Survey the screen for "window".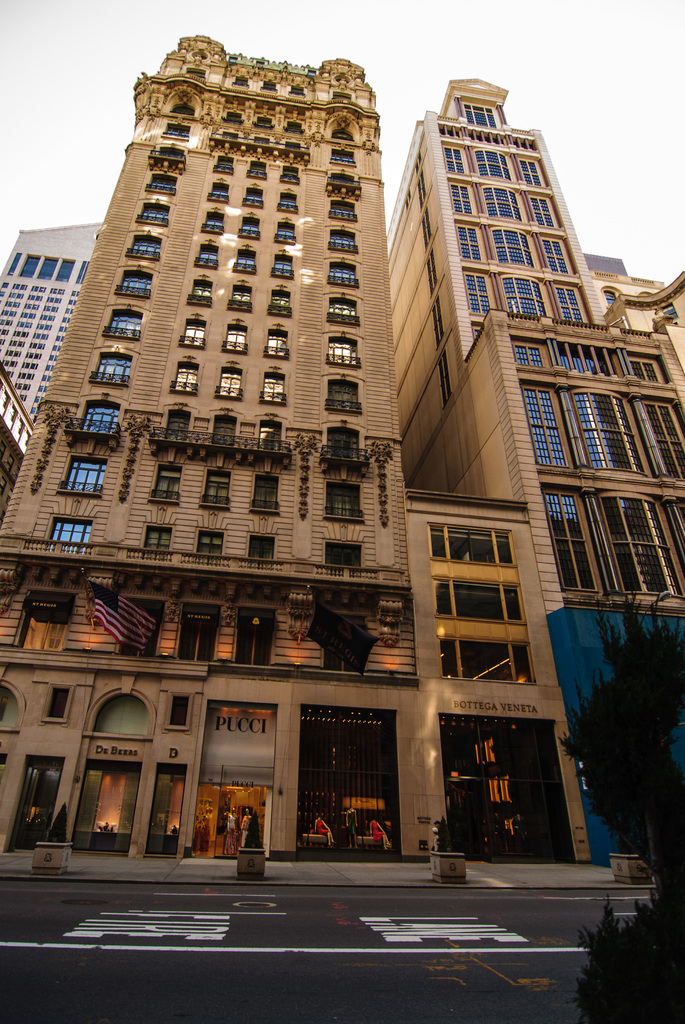
Survey found: (535, 238, 577, 271).
